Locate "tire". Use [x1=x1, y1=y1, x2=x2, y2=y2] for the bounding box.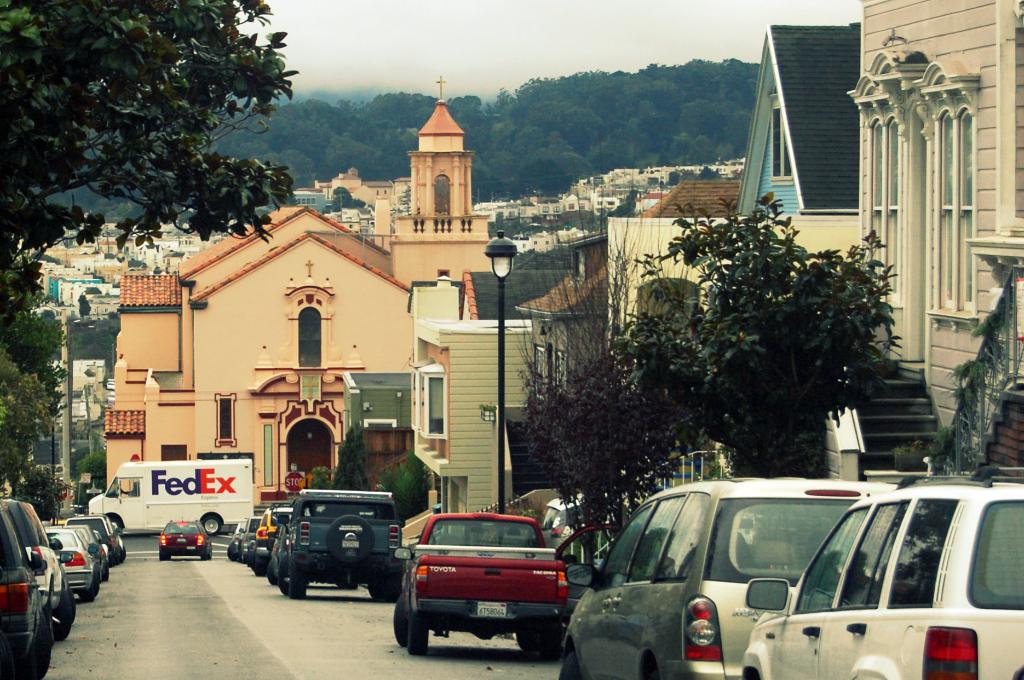
[x1=368, y1=575, x2=402, y2=599].
